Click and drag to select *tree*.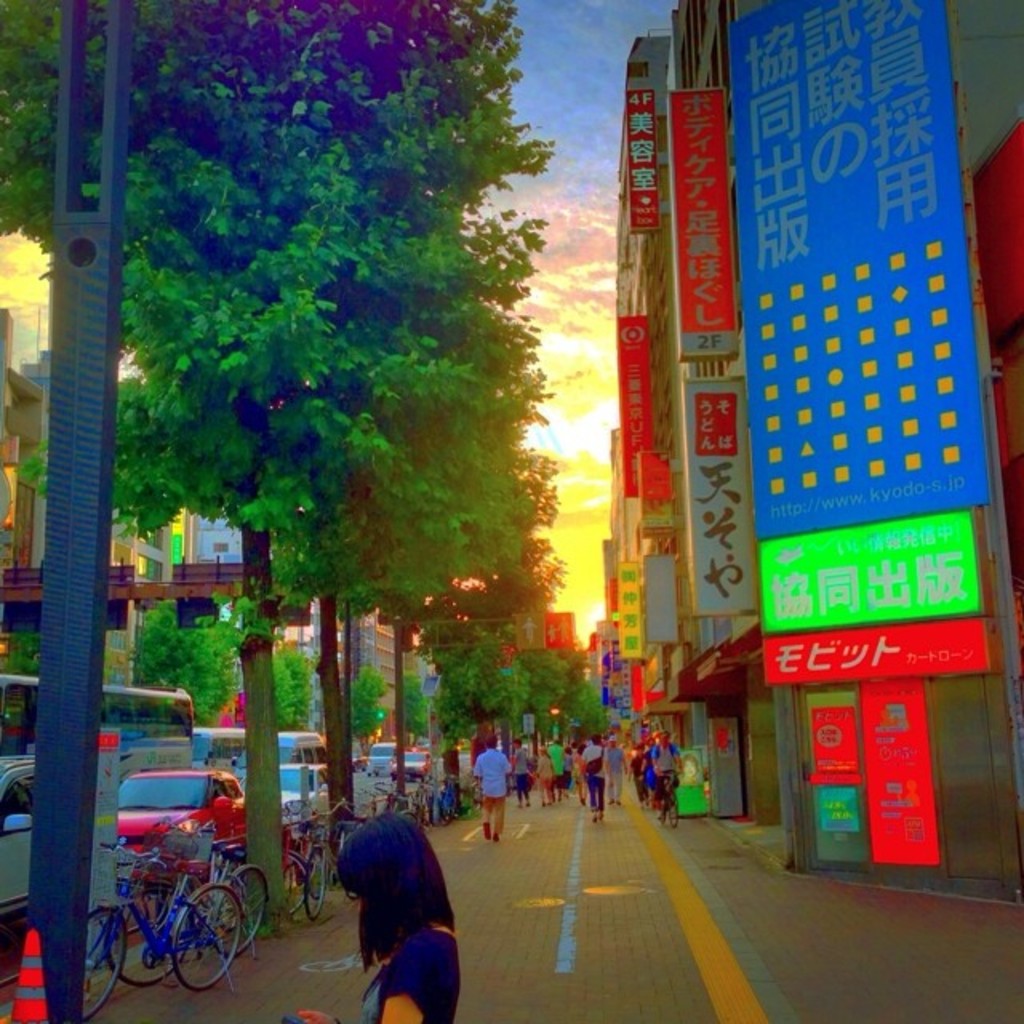
Selection: rect(138, 600, 240, 722).
